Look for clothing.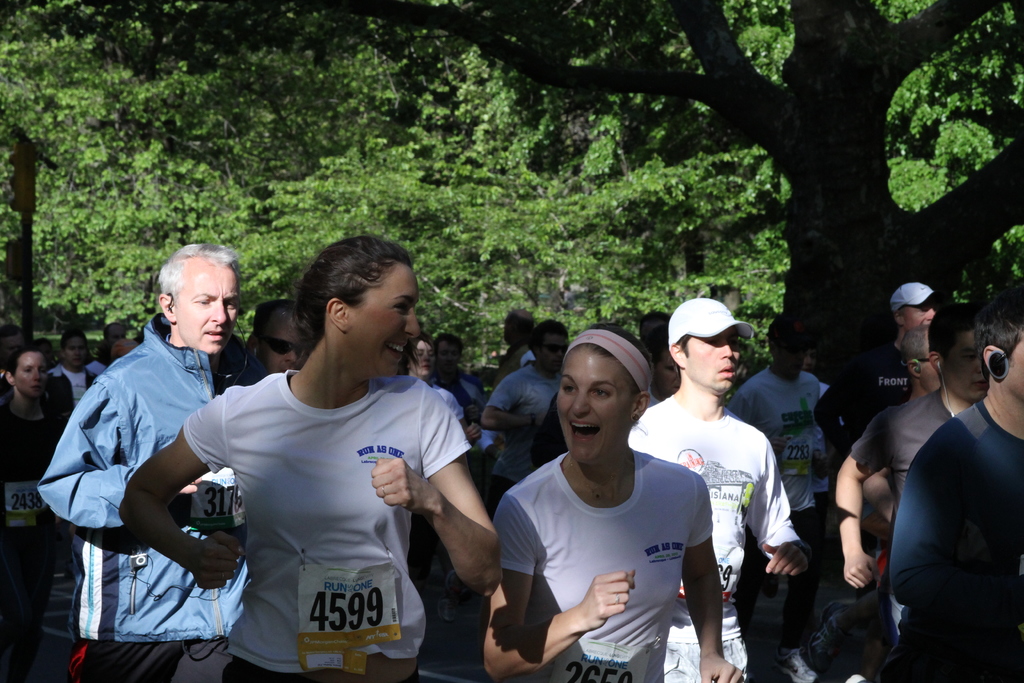
Found: <region>177, 324, 471, 668</region>.
